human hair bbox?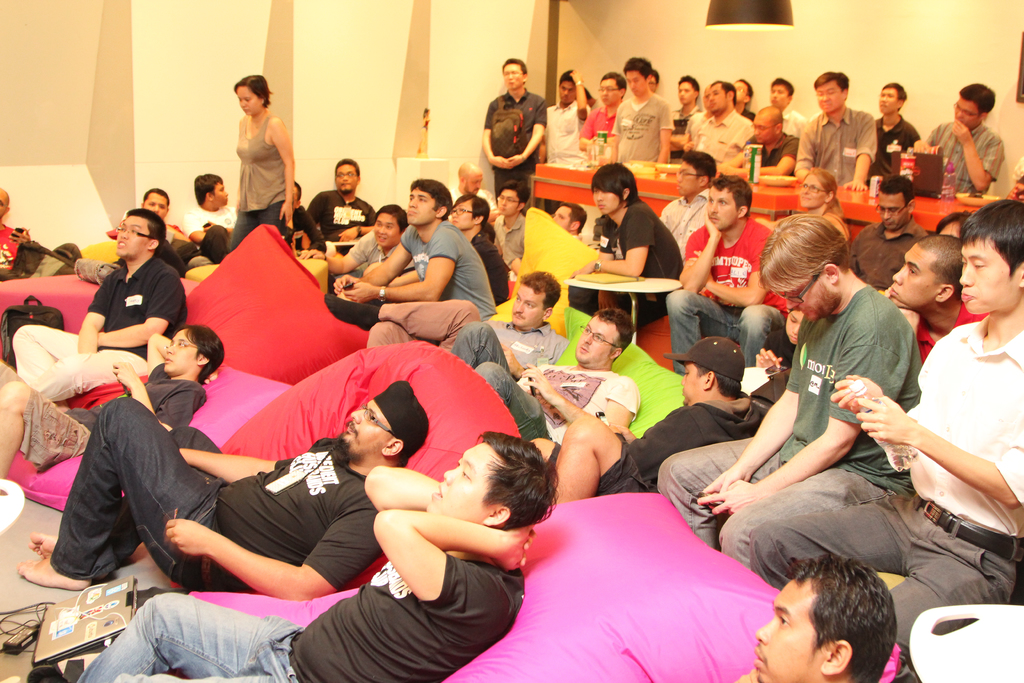
detection(960, 199, 1023, 283)
